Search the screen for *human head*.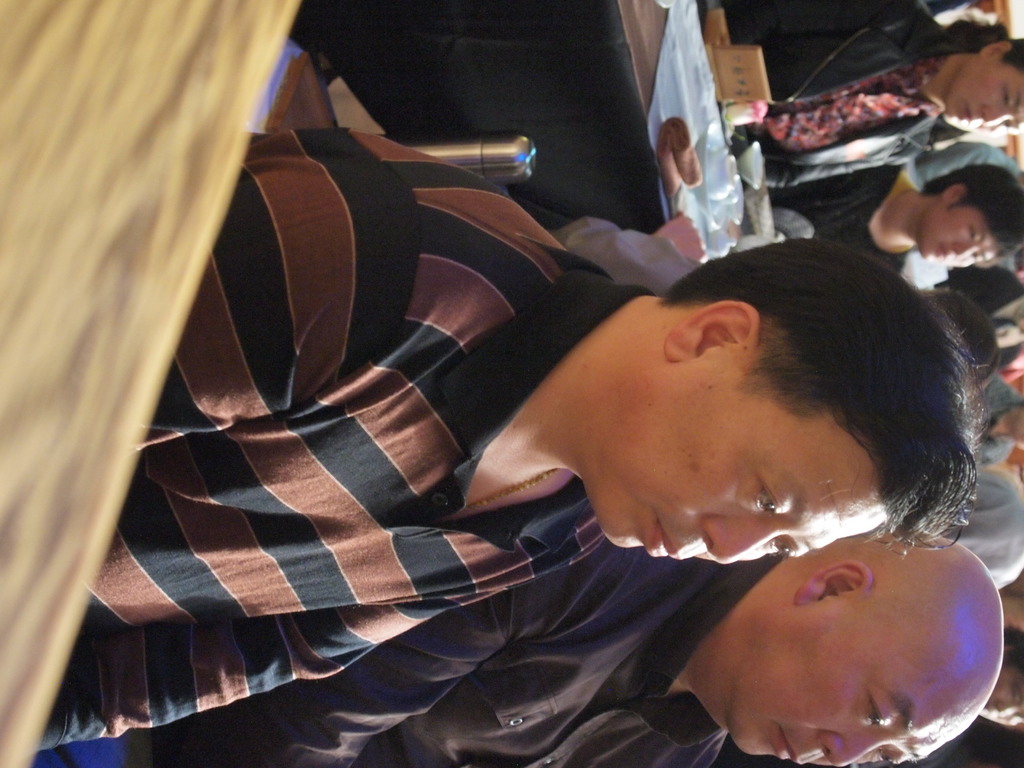
Found at <box>684,533,1005,767</box>.
